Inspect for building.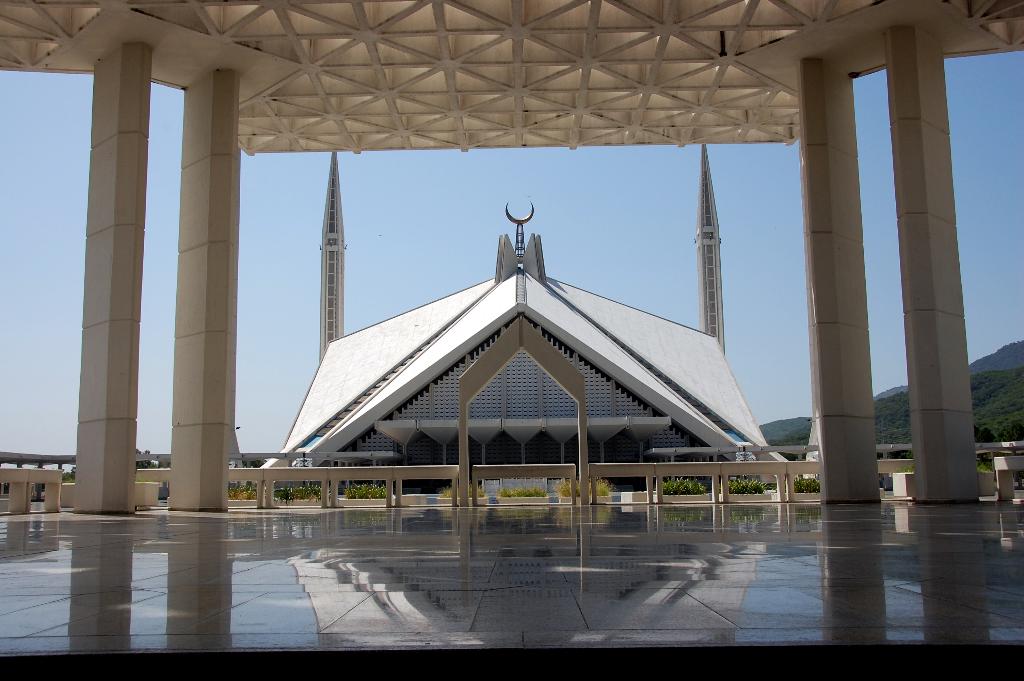
Inspection: Rect(0, 1, 1023, 680).
